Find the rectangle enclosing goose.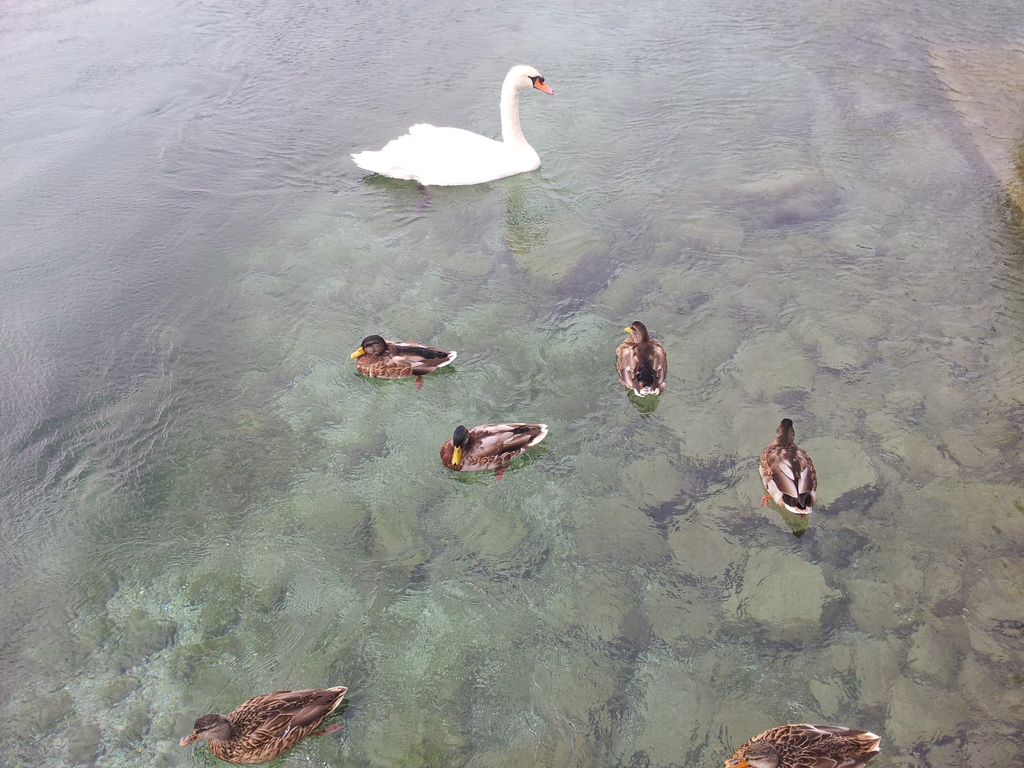
x1=607, y1=312, x2=666, y2=400.
